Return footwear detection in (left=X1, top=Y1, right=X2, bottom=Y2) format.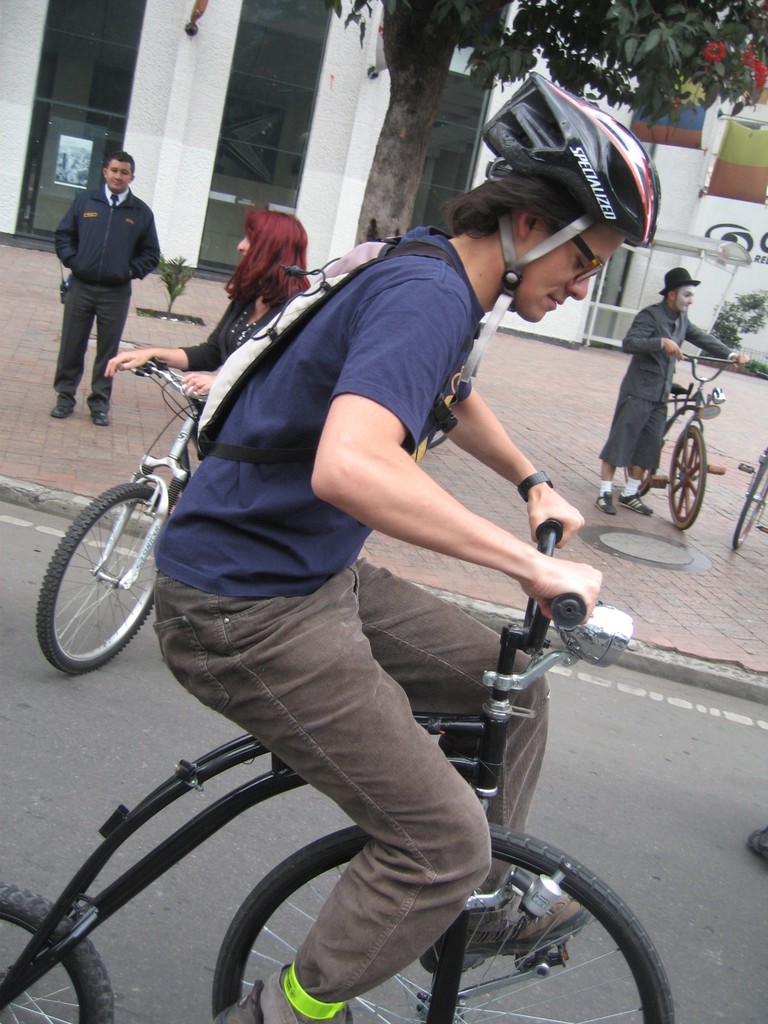
(left=216, top=984, right=353, bottom=1023).
